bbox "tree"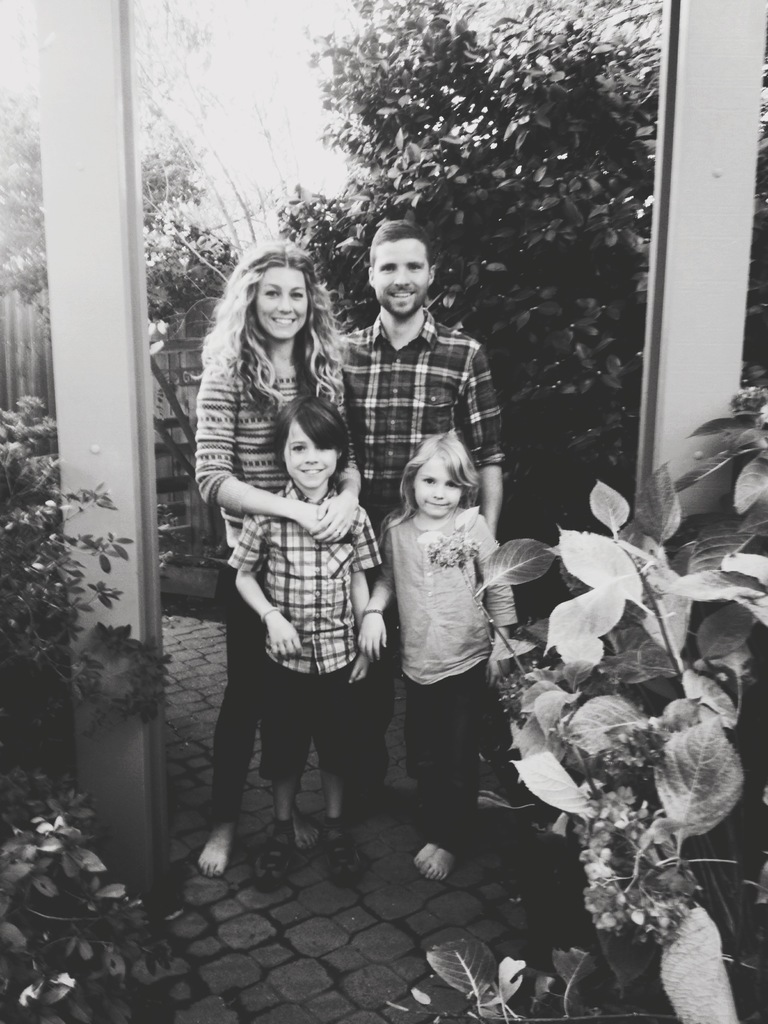
{"left": 273, "top": 0, "right": 767, "bottom": 536}
